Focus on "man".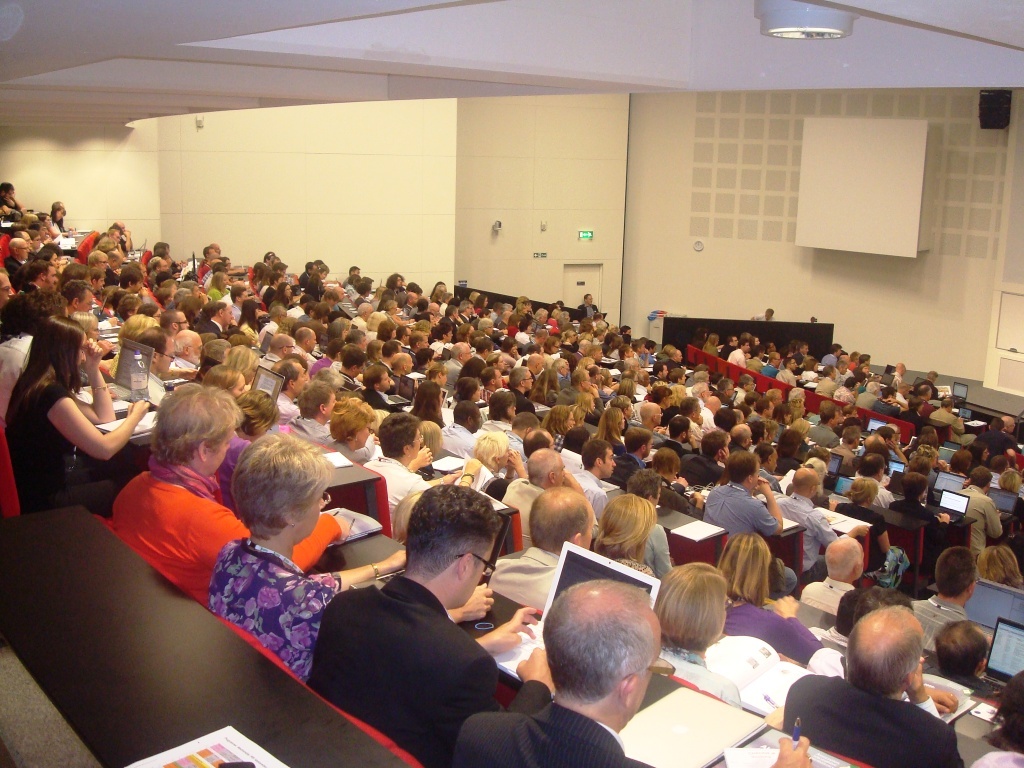
Focused at bbox(749, 397, 777, 421).
